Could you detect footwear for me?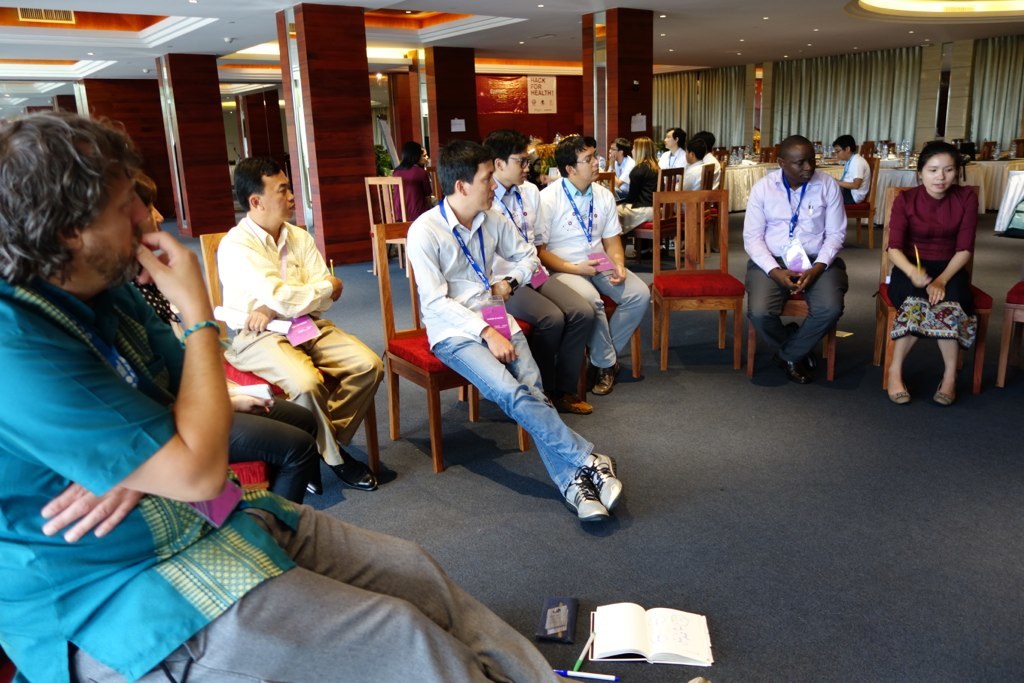
Detection result: <box>319,449,380,490</box>.
